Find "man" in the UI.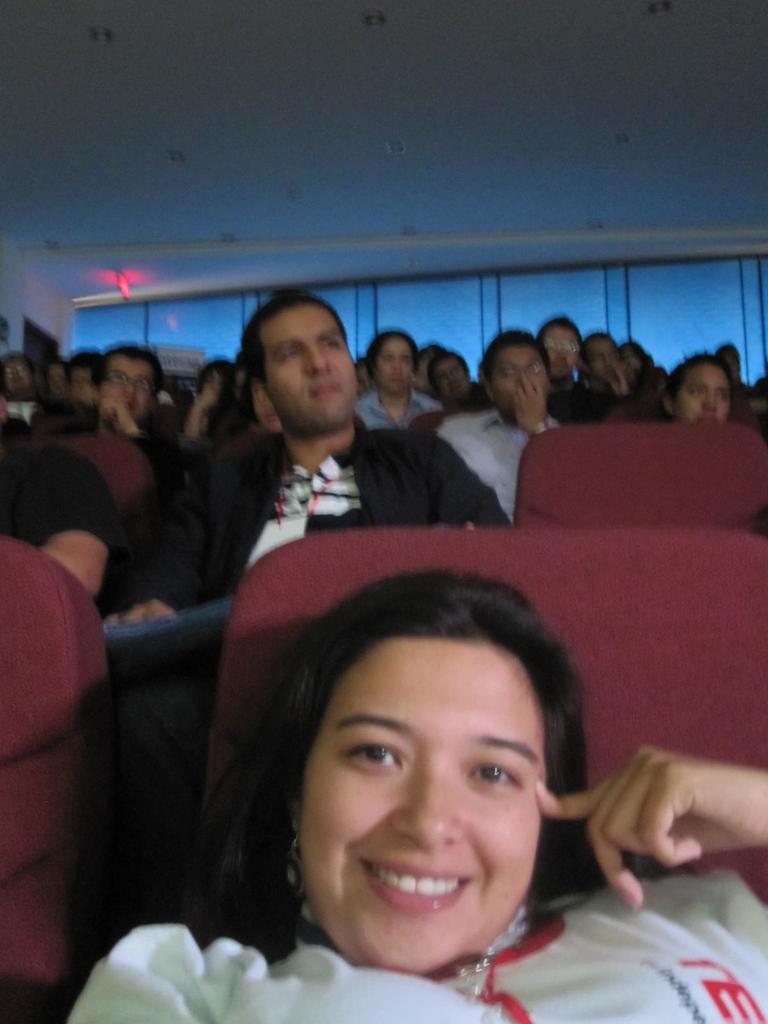
UI element at detection(571, 328, 633, 421).
